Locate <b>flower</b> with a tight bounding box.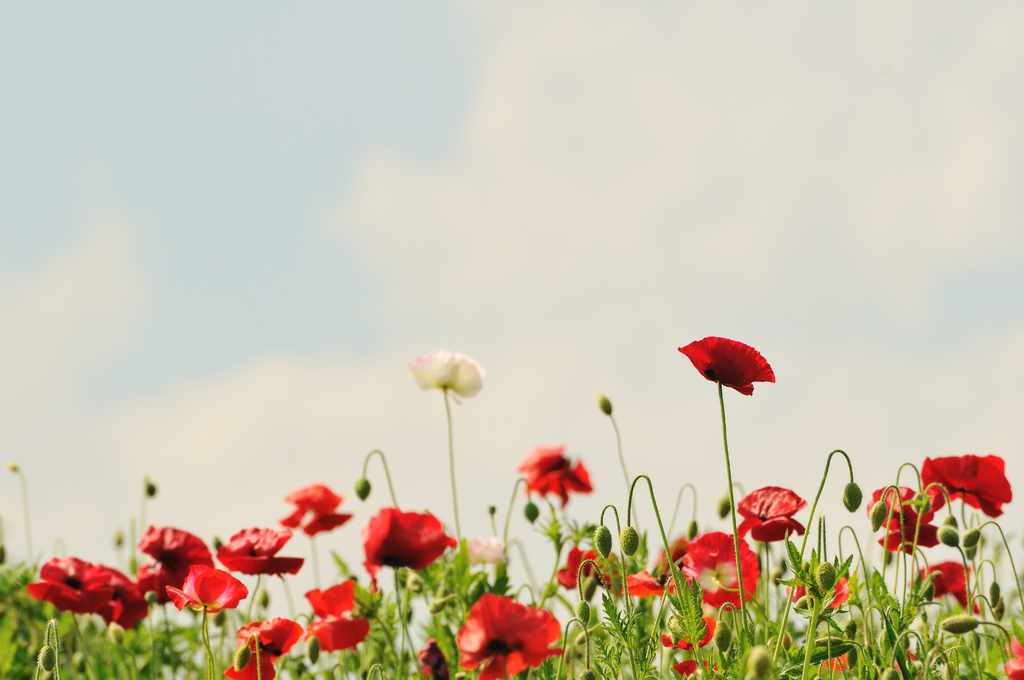
crop(680, 526, 756, 613).
